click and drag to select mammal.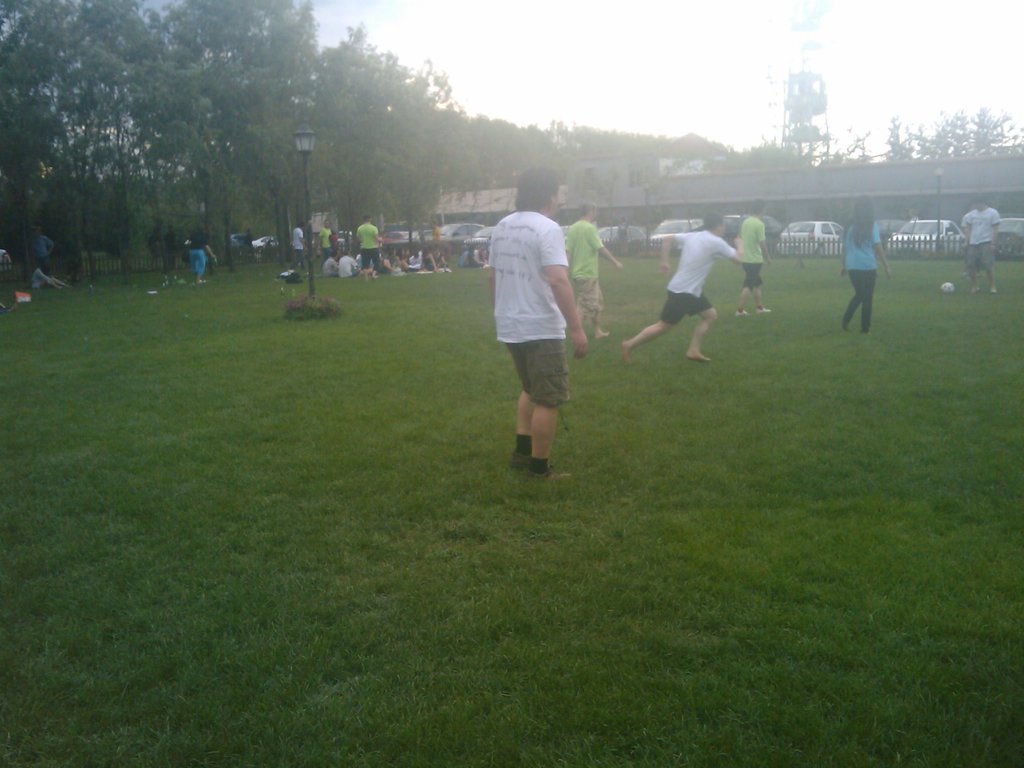
Selection: [618,205,742,360].
